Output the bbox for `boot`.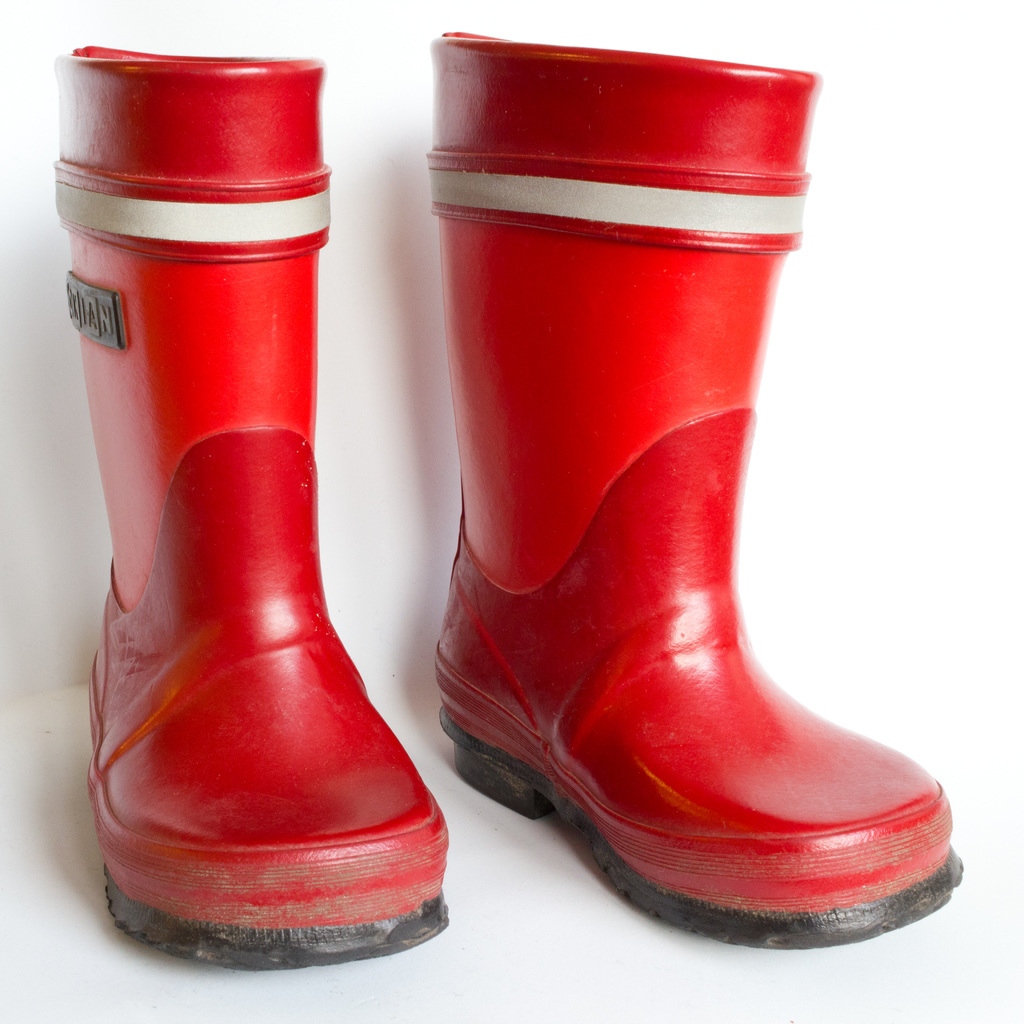
BBox(428, 18, 966, 959).
